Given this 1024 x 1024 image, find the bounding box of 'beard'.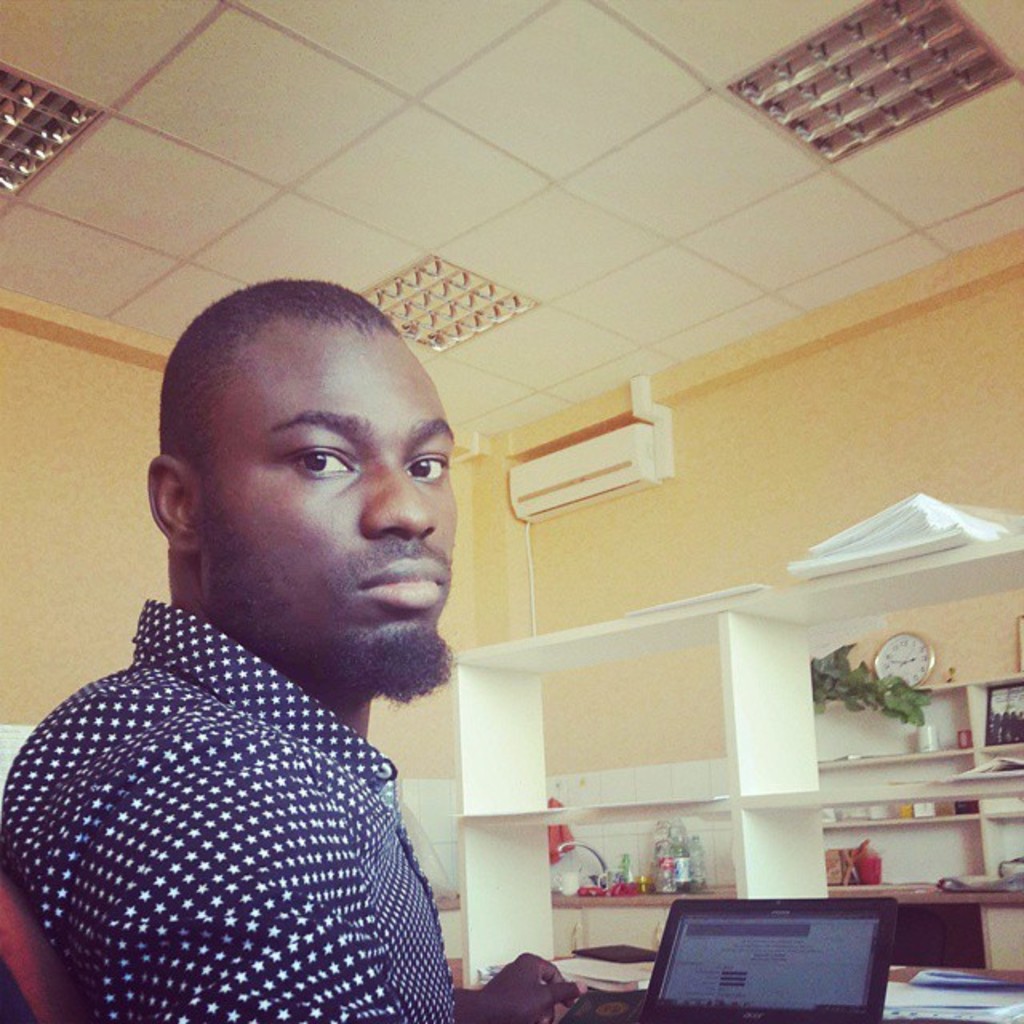
336:619:459:706.
